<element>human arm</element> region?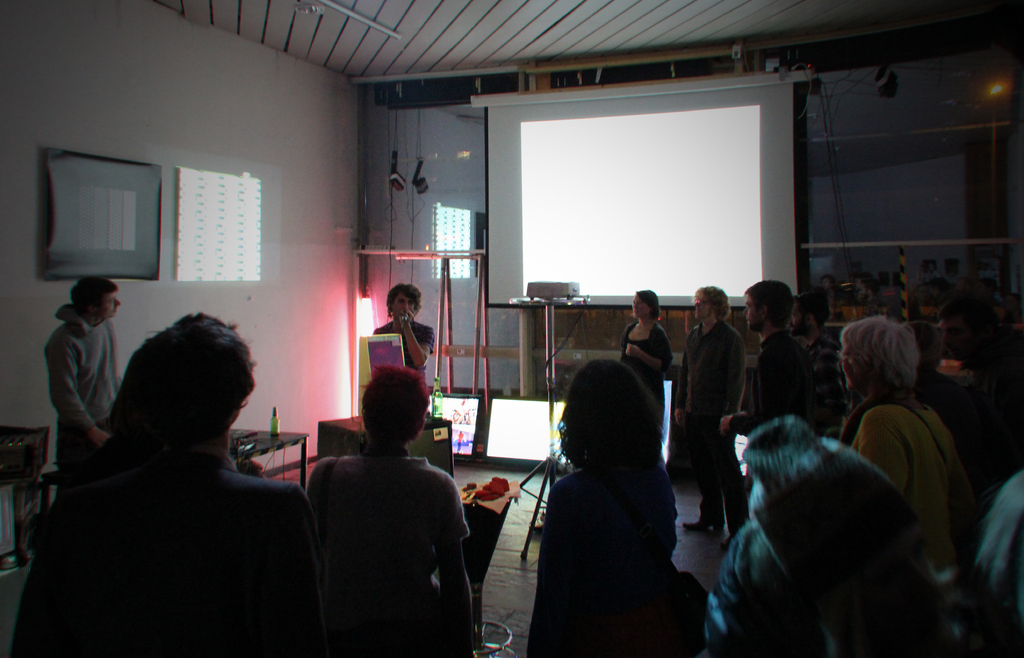
box(394, 303, 436, 368)
